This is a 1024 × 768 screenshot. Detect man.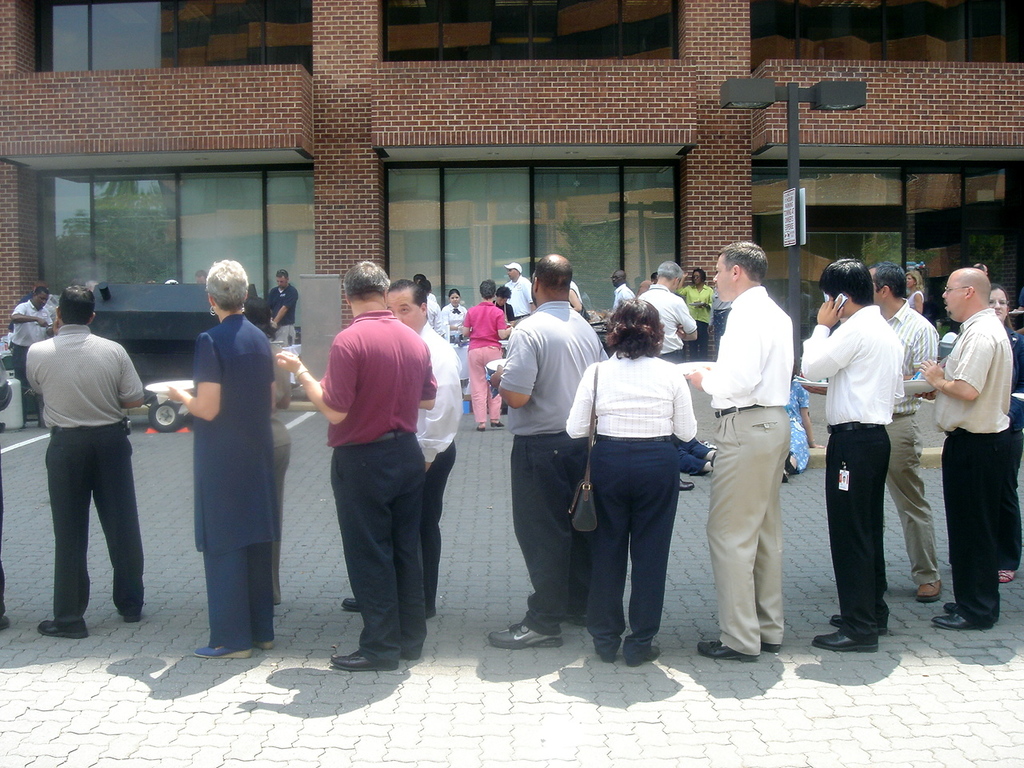
683,239,794,661.
